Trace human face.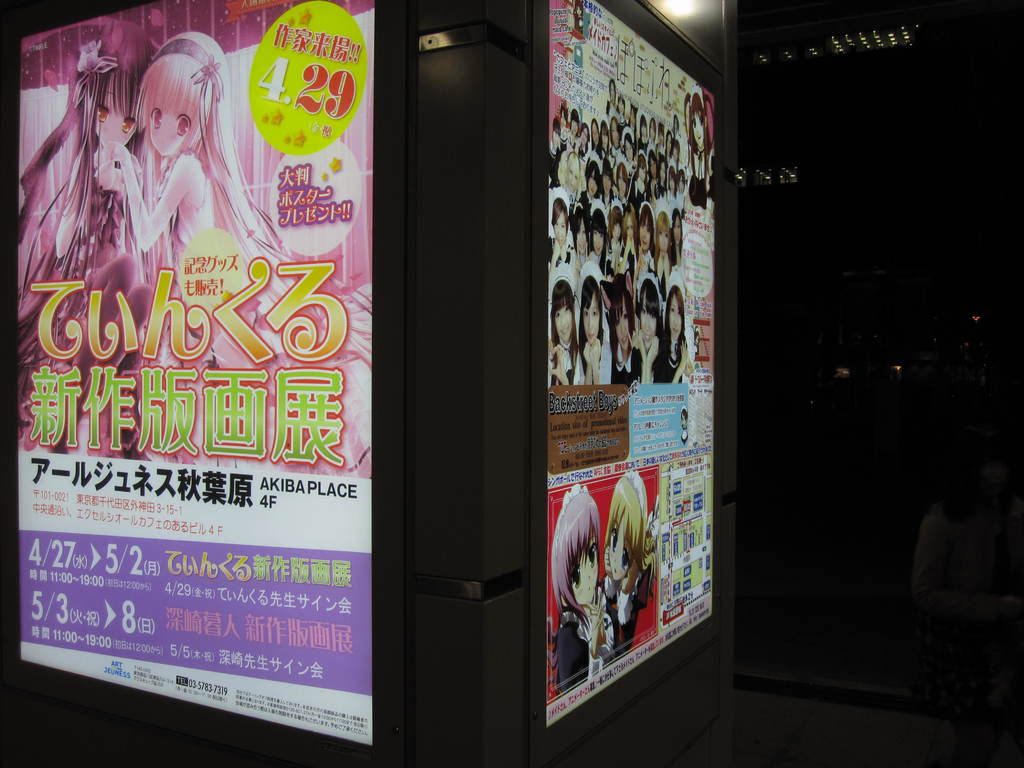
Traced to {"x1": 572, "y1": 171, "x2": 573, "y2": 187}.
